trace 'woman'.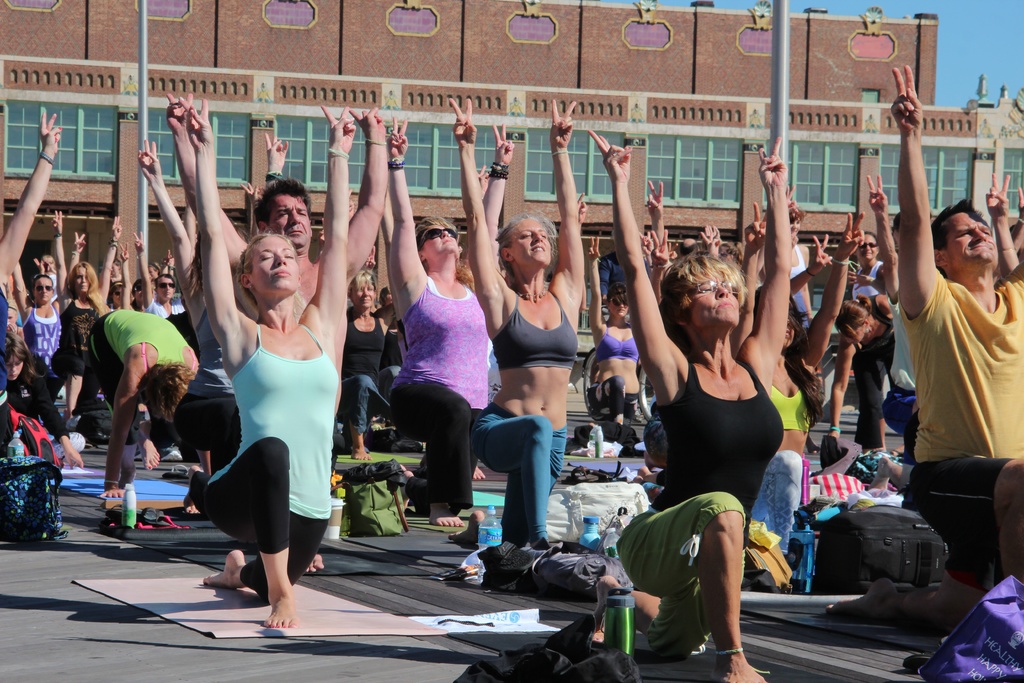
Traced to <box>333,265,399,465</box>.
